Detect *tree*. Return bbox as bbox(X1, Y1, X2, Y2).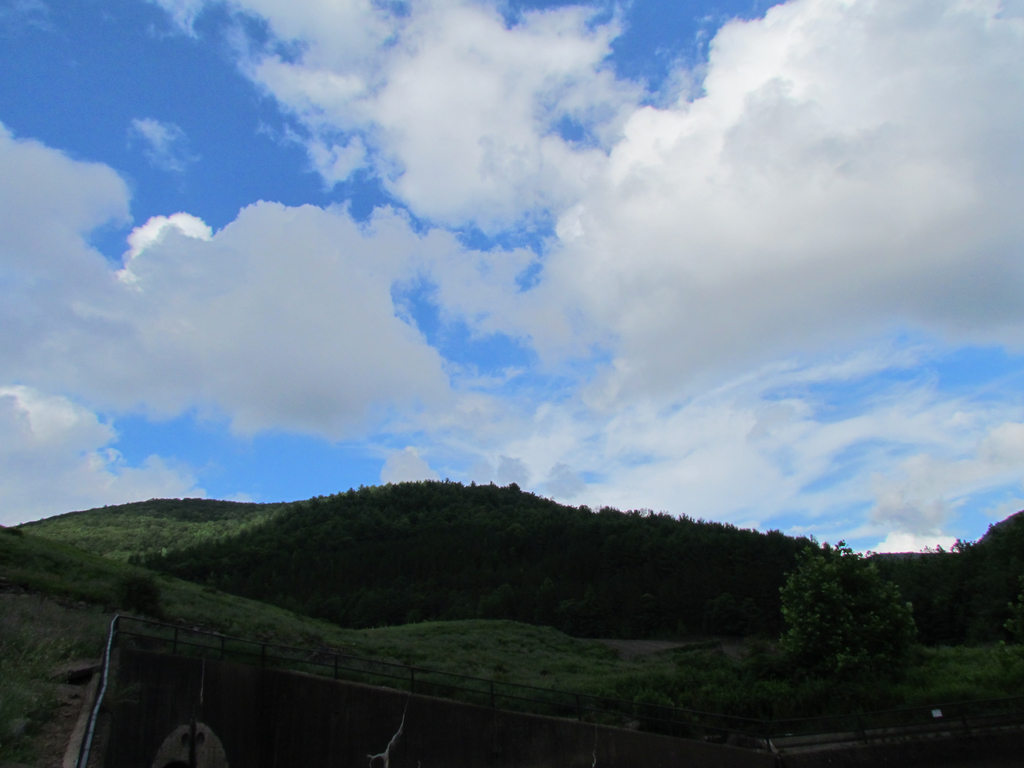
bbox(765, 524, 926, 677).
